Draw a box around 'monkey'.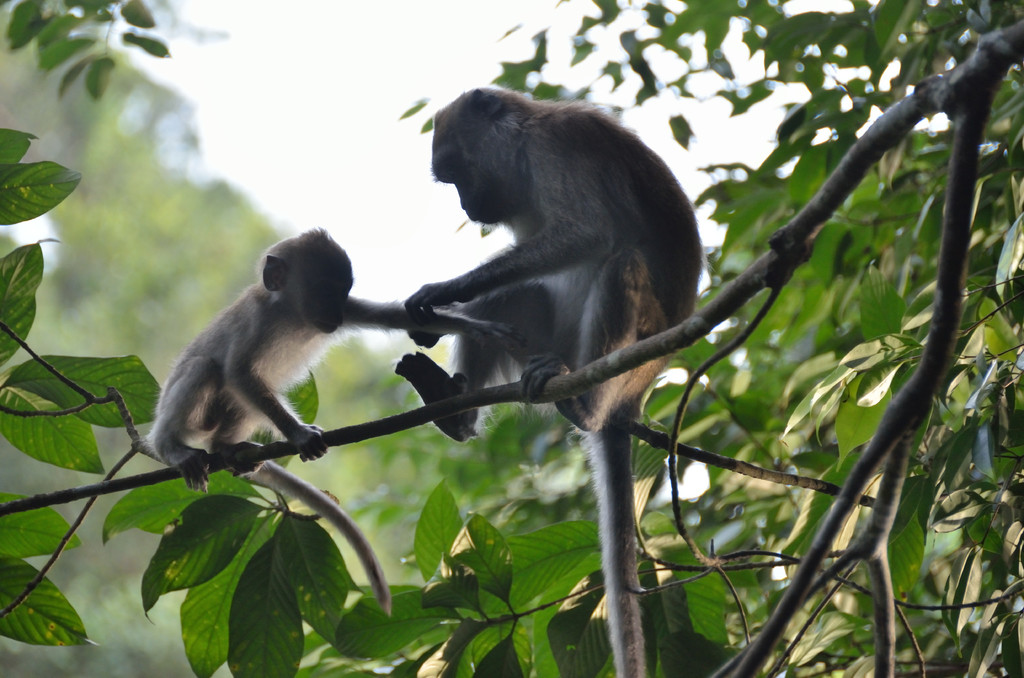
{"x1": 151, "y1": 223, "x2": 521, "y2": 608}.
